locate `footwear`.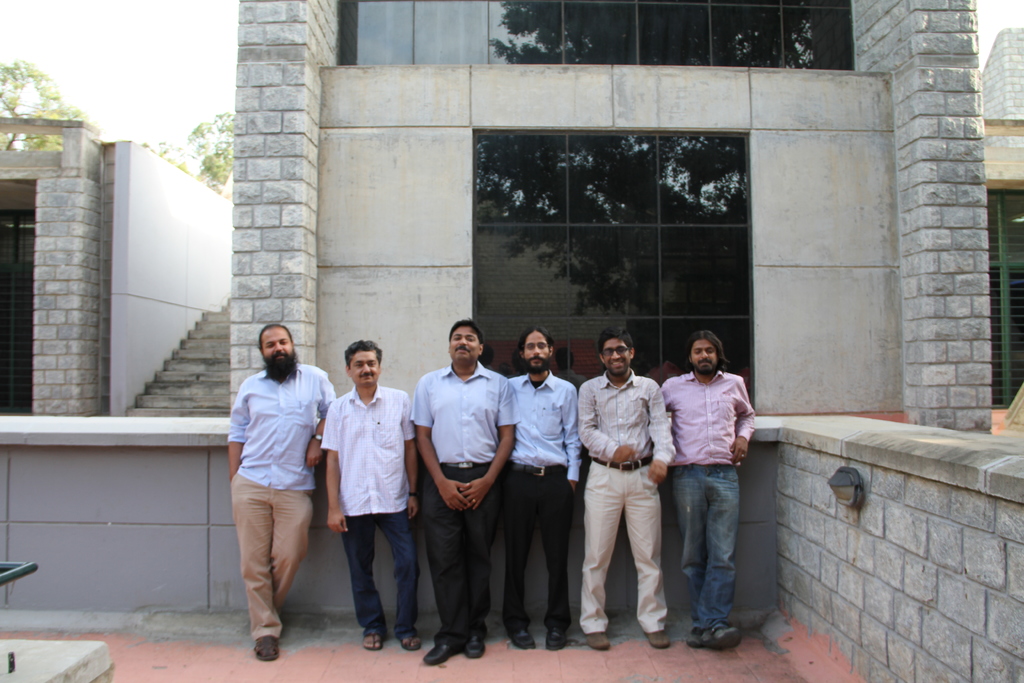
Bounding box: [left=646, top=630, right=671, bottom=648].
